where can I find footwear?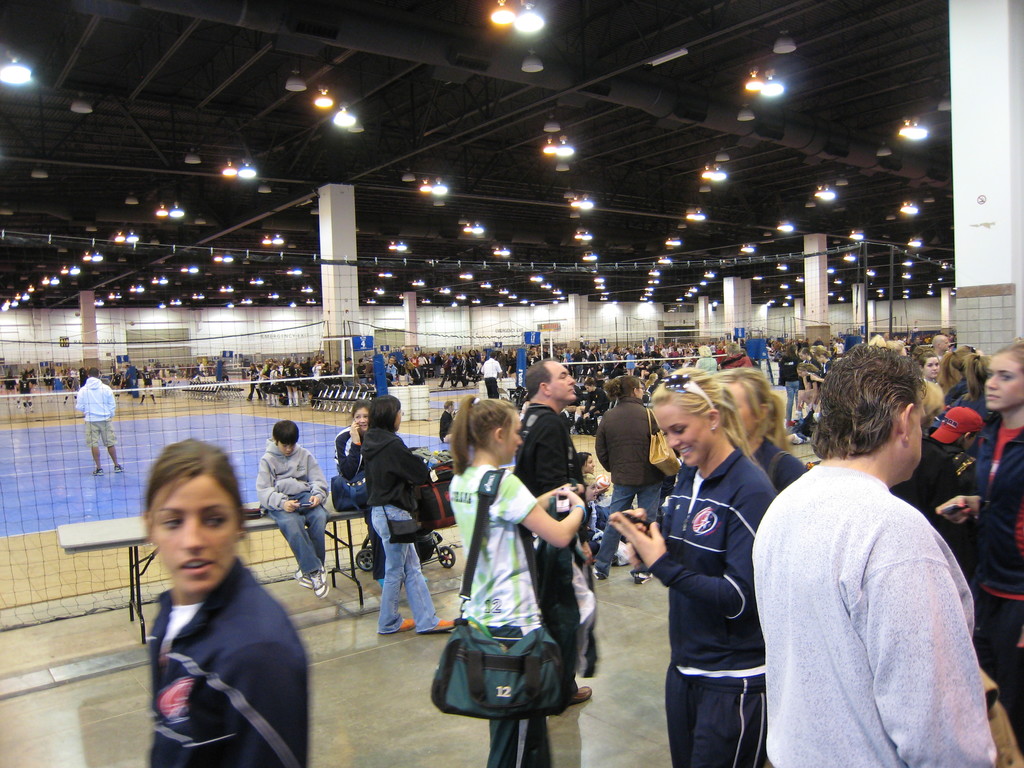
You can find it at pyautogui.locateOnScreen(634, 571, 654, 584).
